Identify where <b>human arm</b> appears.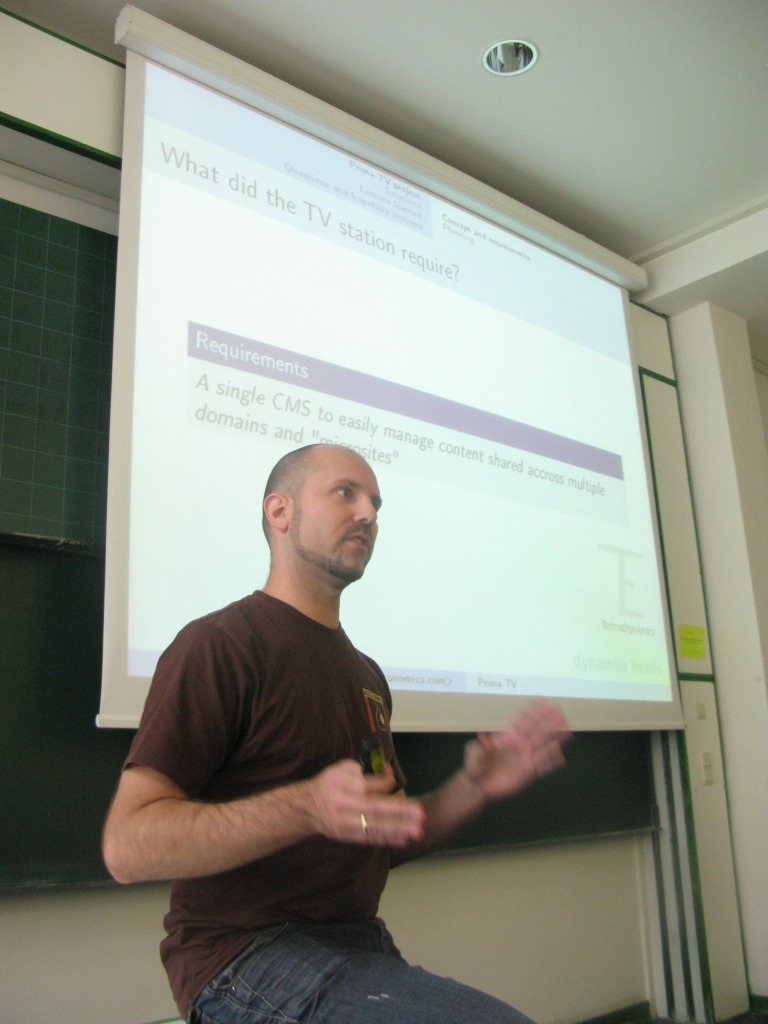
Appears at region(392, 711, 588, 883).
